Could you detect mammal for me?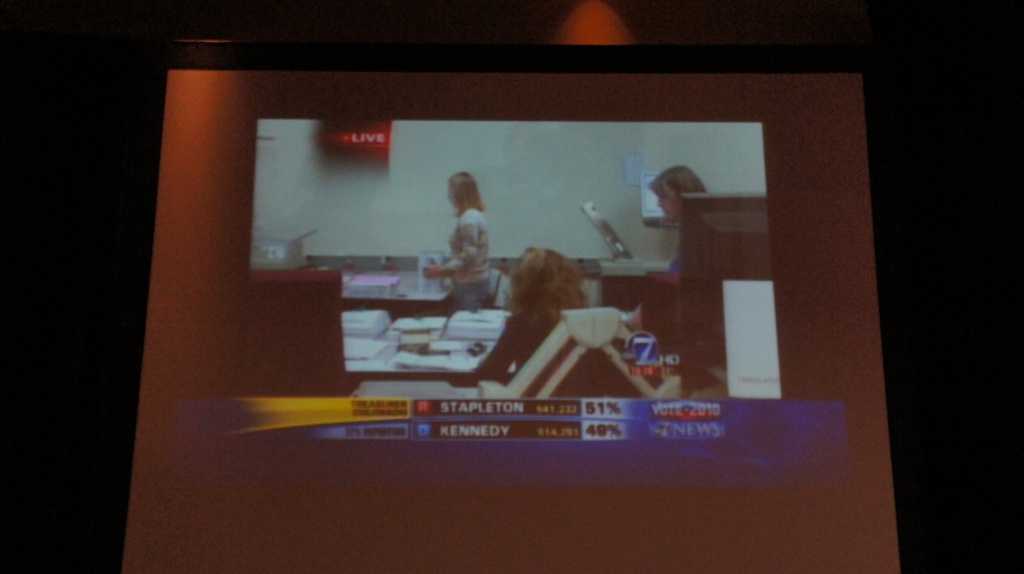
Detection result: (425, 154, 501, 317).
